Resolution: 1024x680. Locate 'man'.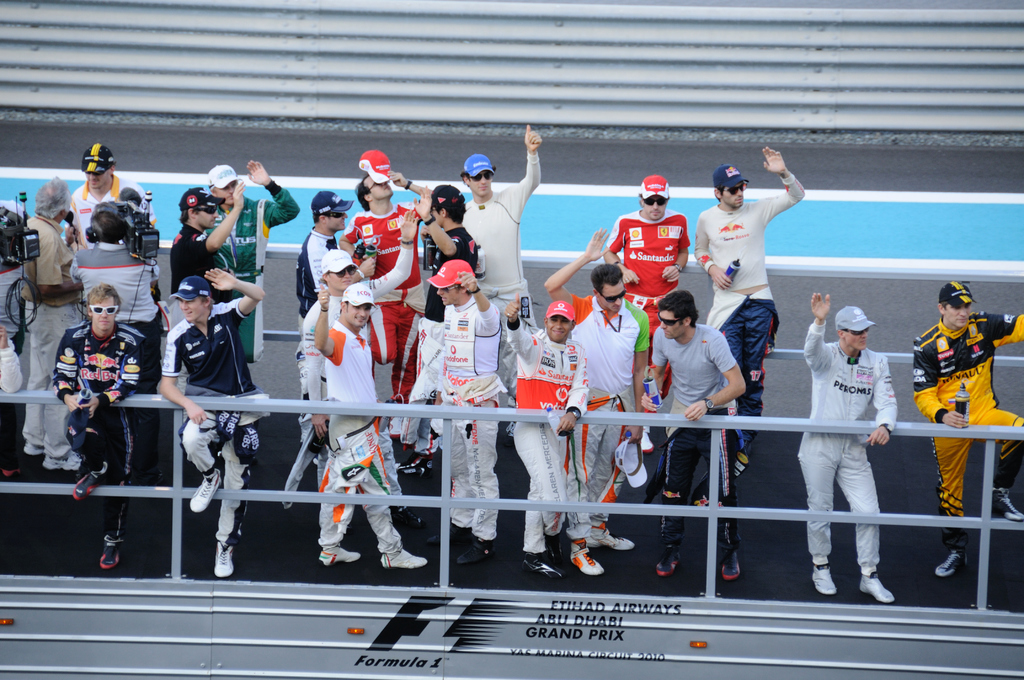
68/145/147/254.
